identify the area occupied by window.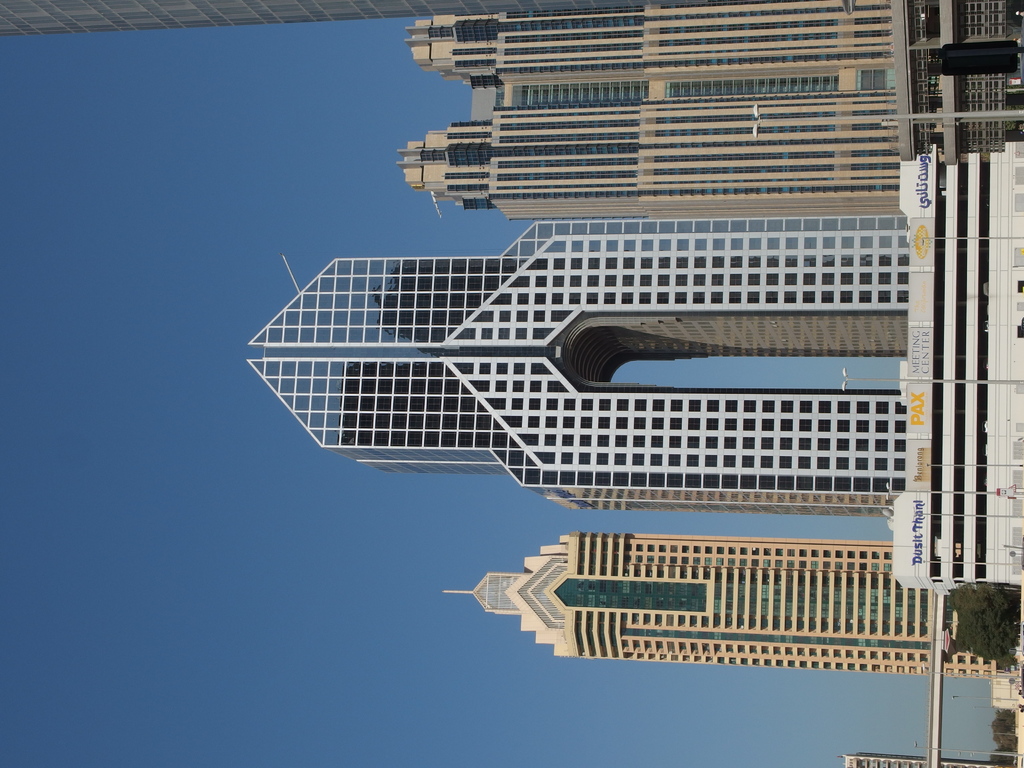
Area: <bbox>780, 456, 791, 468</bbox>.
